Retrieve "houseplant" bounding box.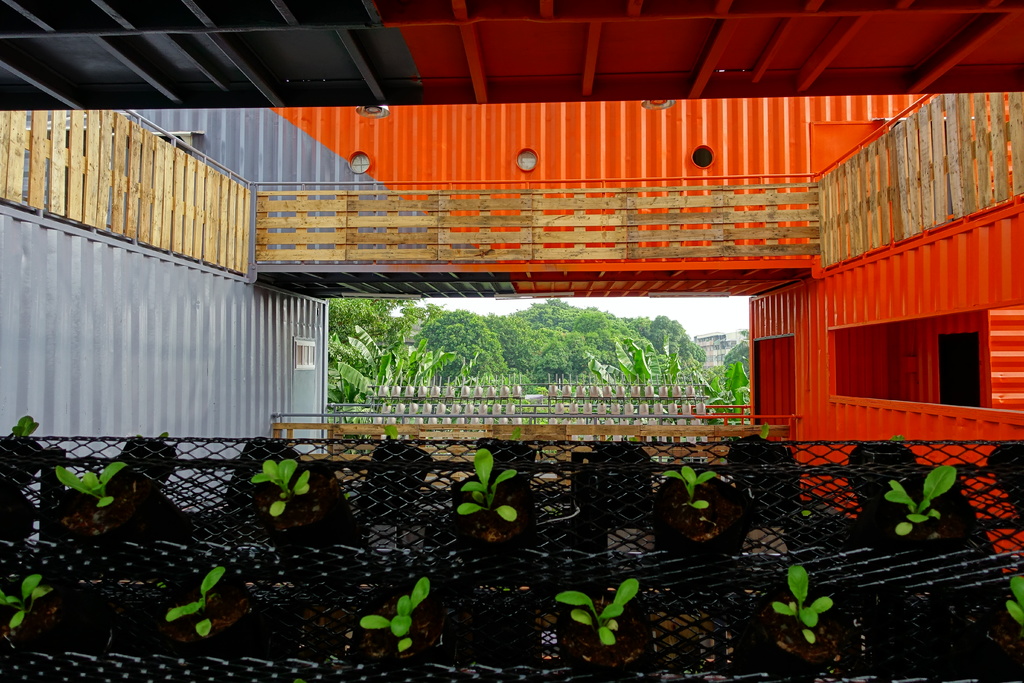
Bounding box: detection(356, 424, 432, 524).
